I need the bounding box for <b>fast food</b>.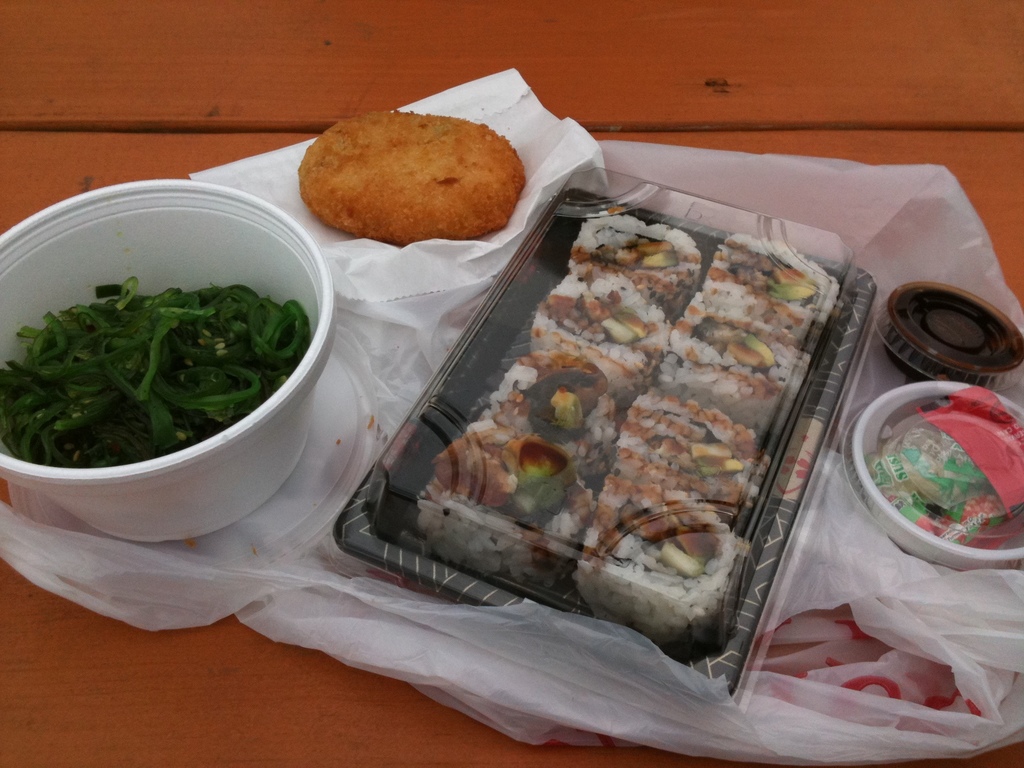
Here it is: bbox=(294, 99, 534, 259).
